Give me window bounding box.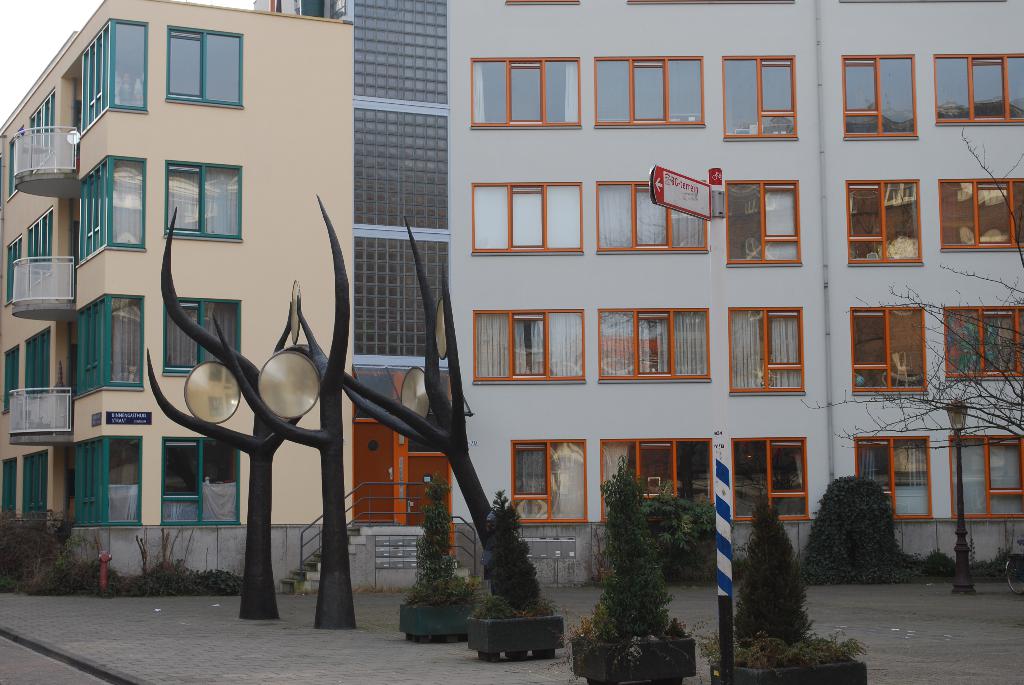
725 181 805 266.
